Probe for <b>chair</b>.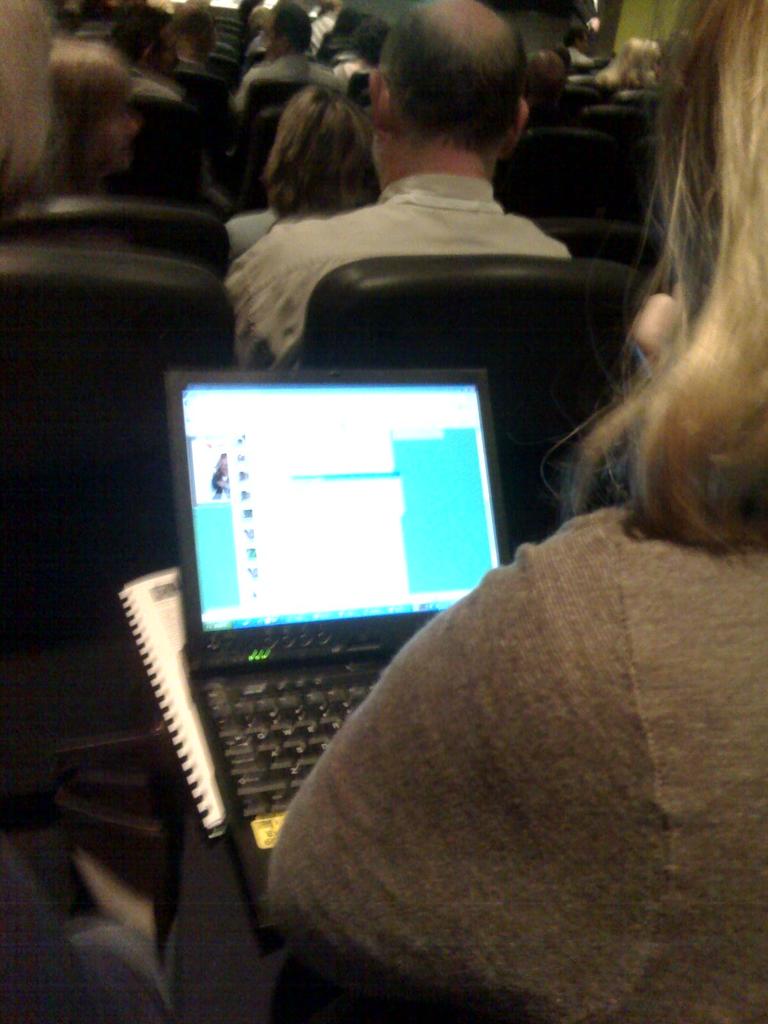
Probe result: 224,72,319,211.
